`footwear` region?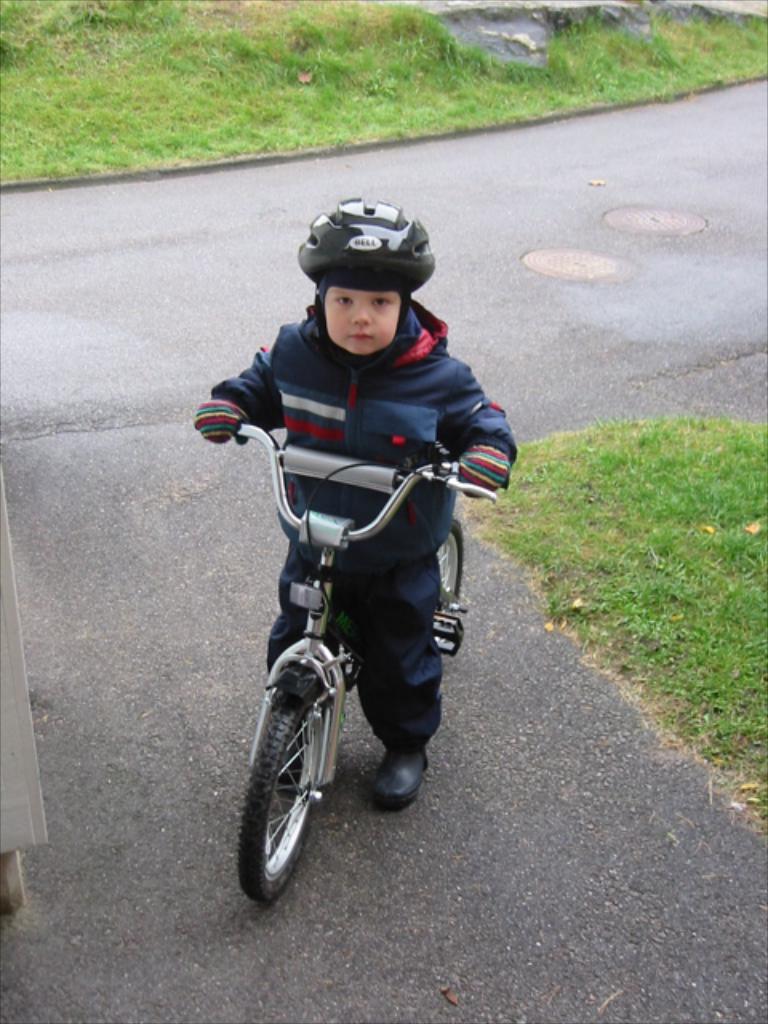
<region>365, 747, 438, 806</region>
